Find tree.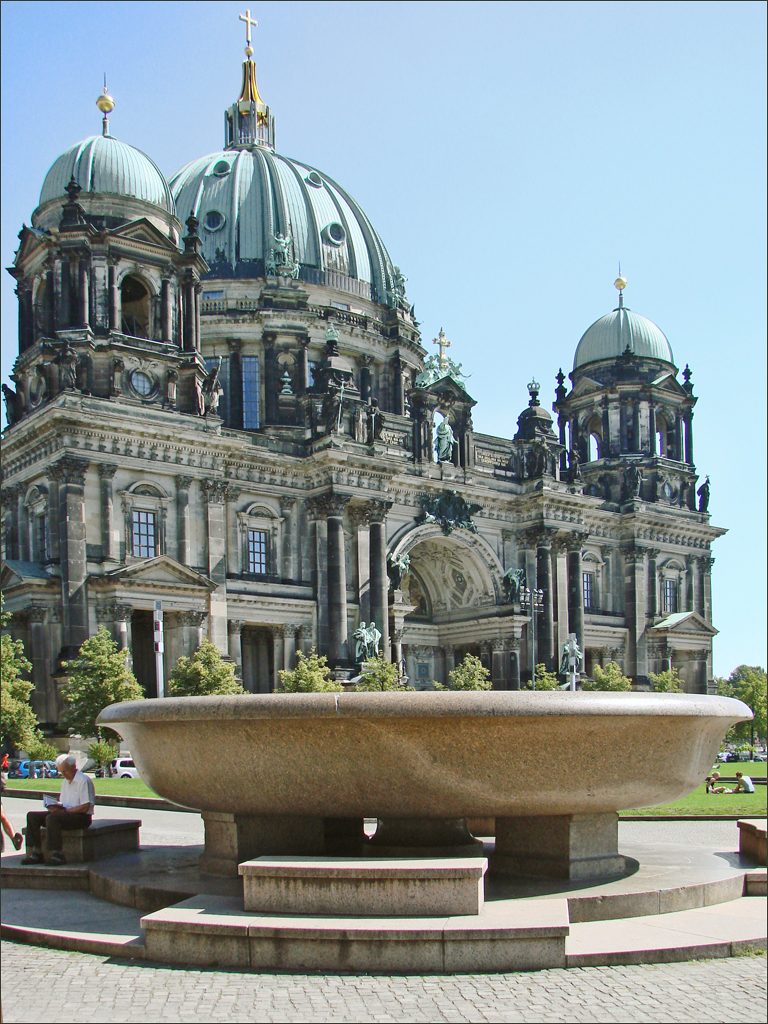
[173,625,256,695].
